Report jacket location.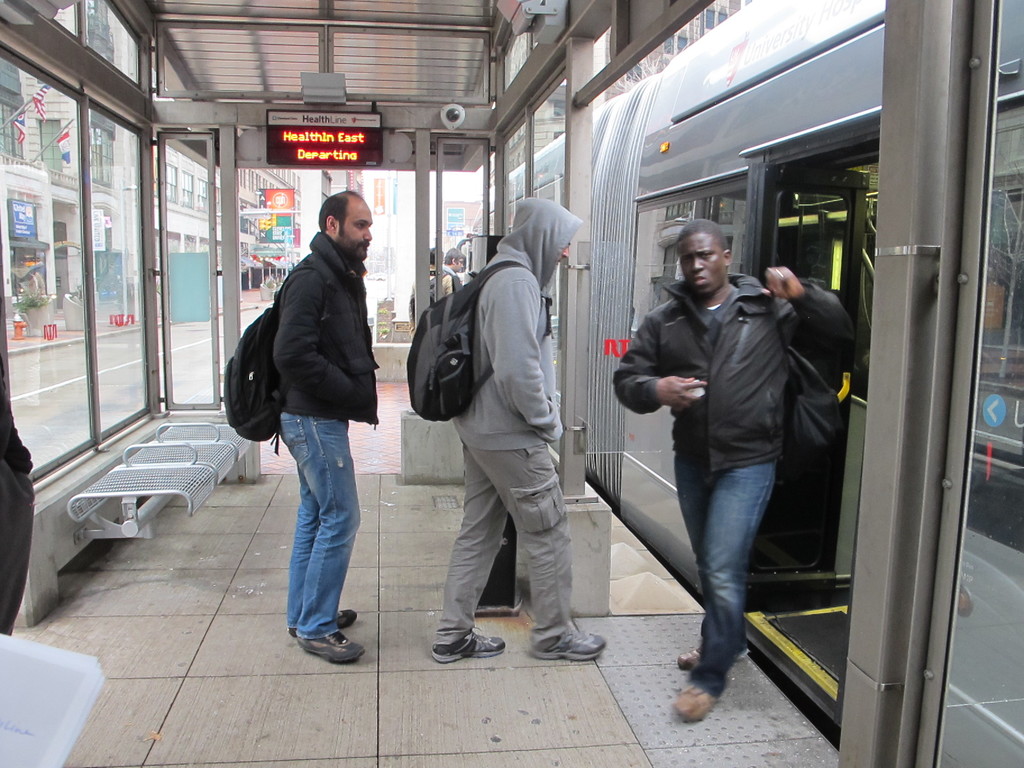
Report: 230/208/392/440.
